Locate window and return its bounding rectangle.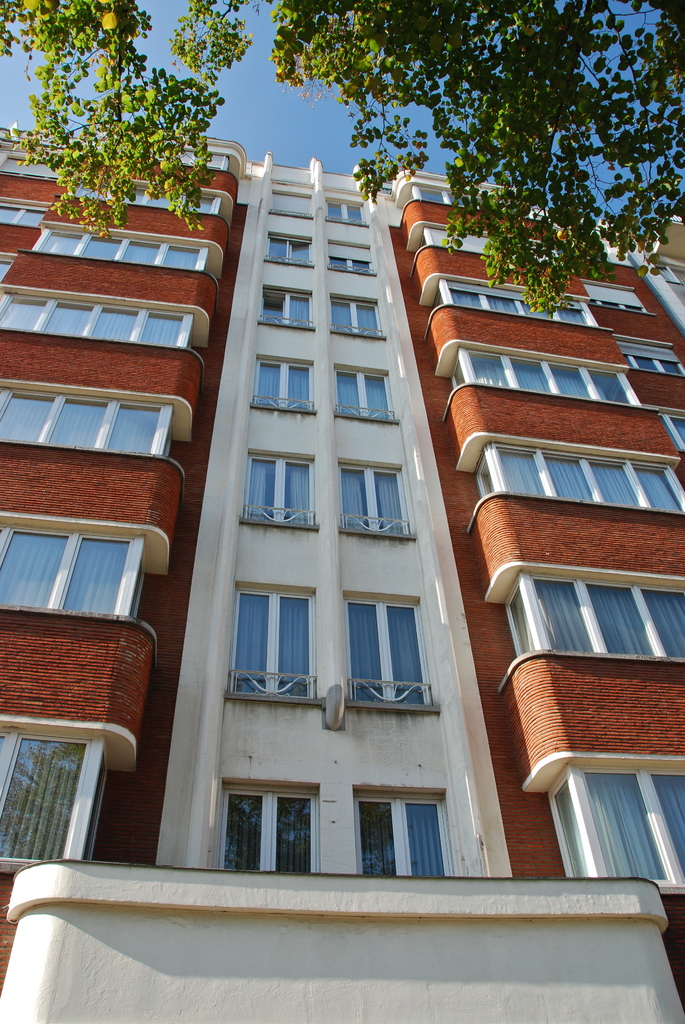
box=[210, 776, 315, 874].
